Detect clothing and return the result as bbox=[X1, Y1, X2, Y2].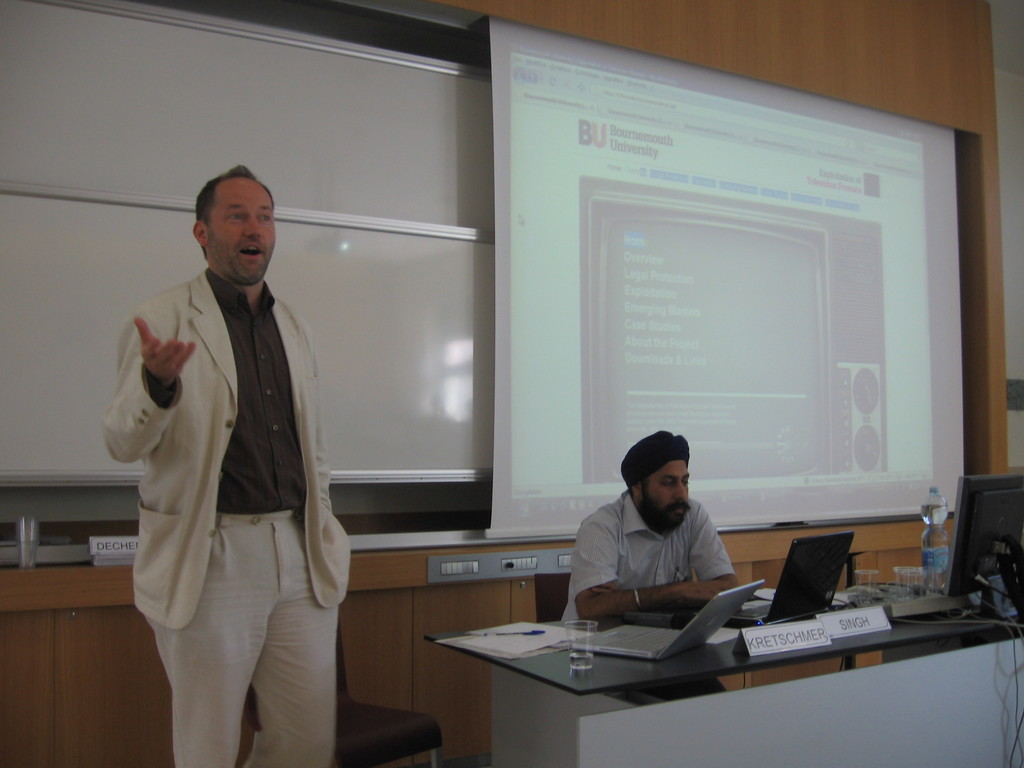
bbox=[108, 269, 360, 762].
